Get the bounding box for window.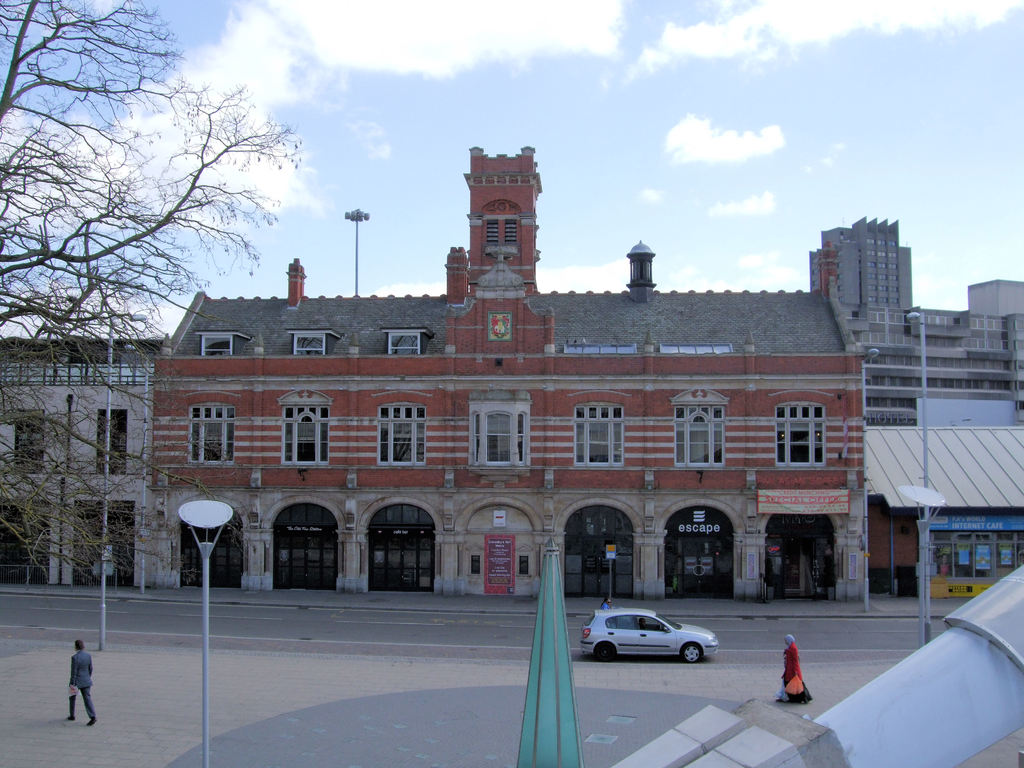
rect(664, 392, 721, 466).
